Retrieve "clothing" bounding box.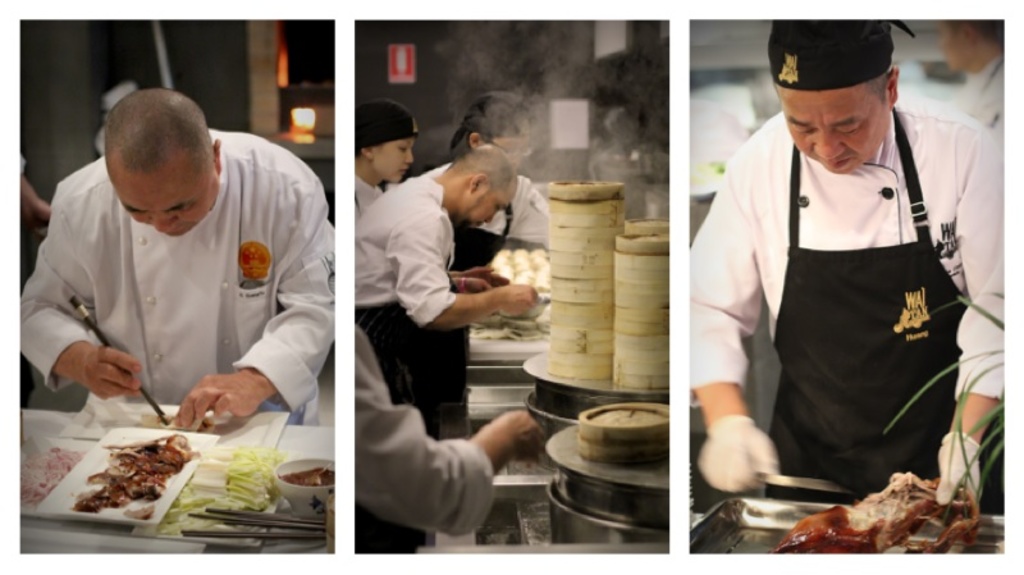
Bounding box: select_region(18, 127, 335, 433).
